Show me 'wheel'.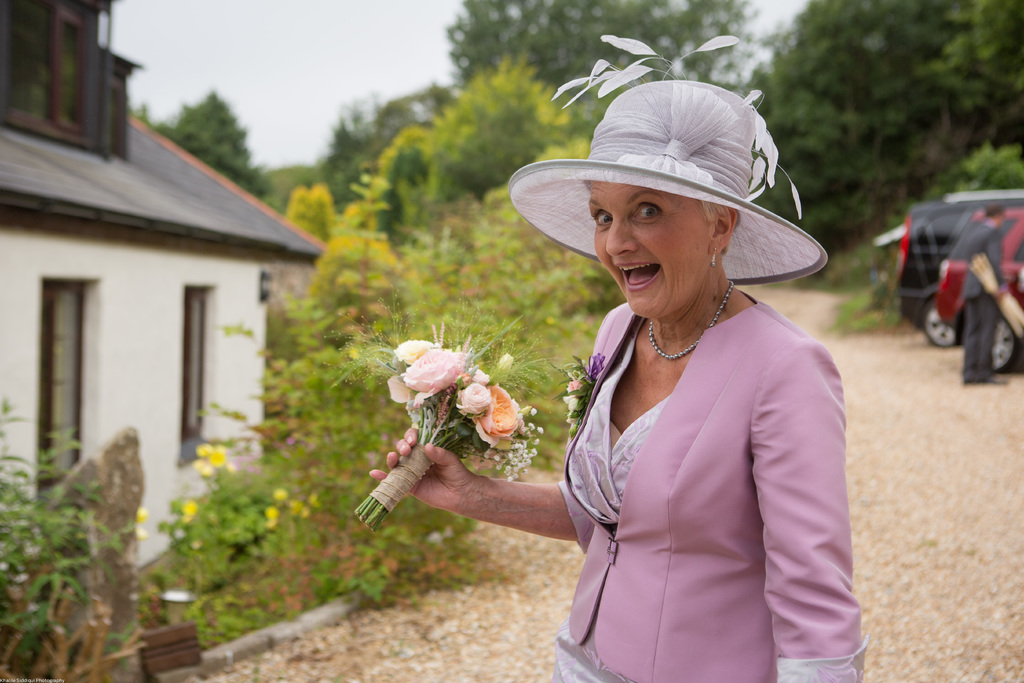
'wheel' is here: 916, 302, 964, 347.
